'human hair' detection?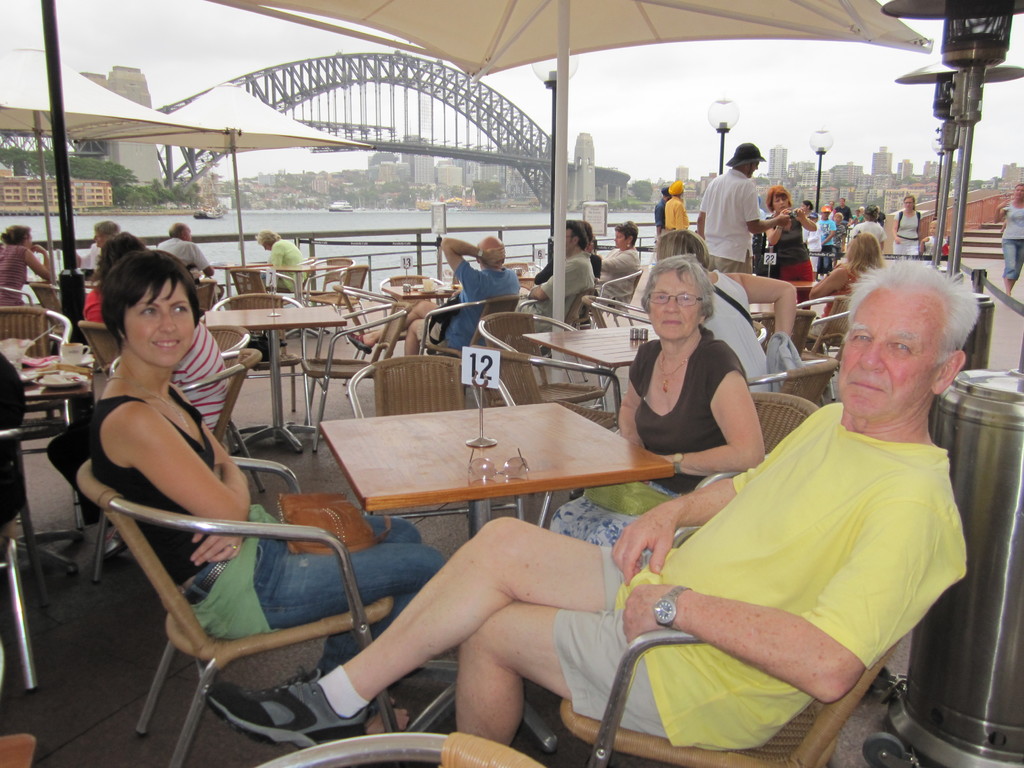
<box>86,241,186,368</box>
